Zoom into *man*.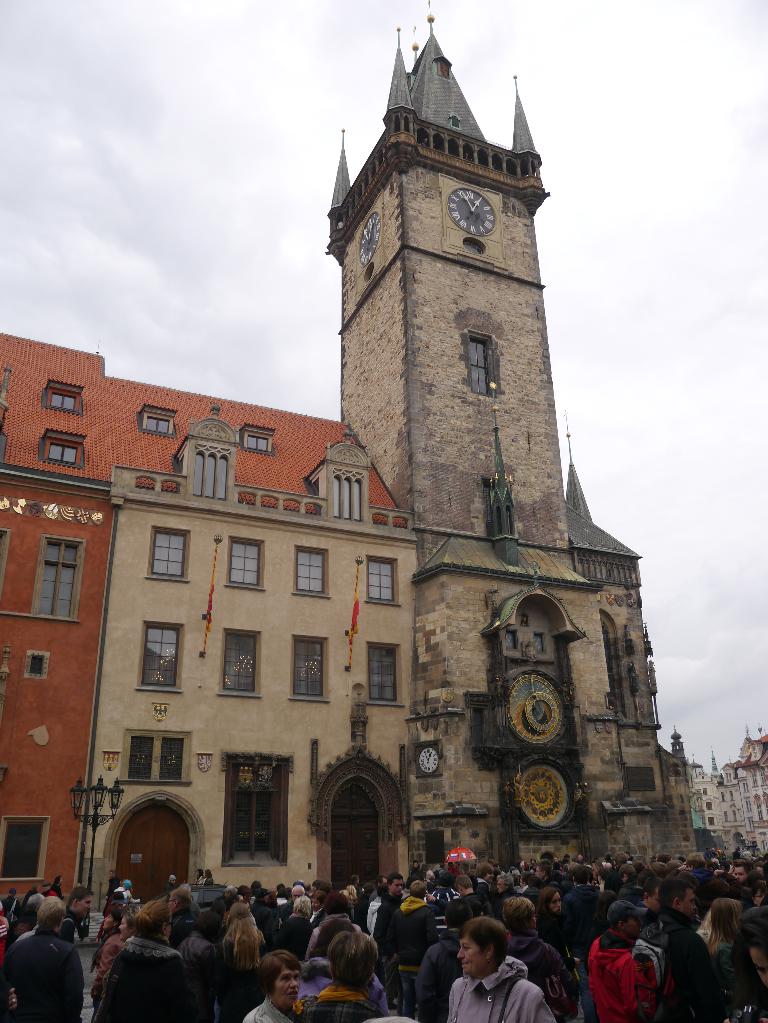
Zoom target: box(0, 898, 82, 1022).
